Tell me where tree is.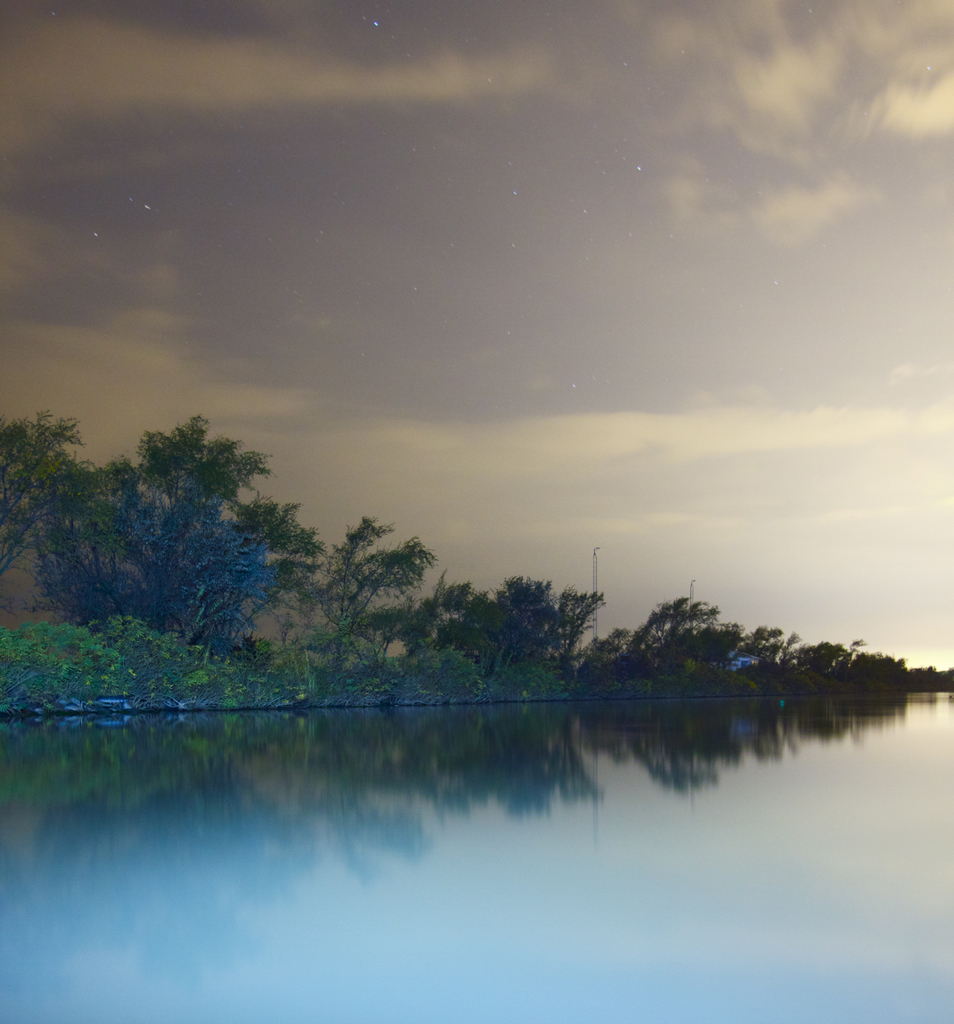
tree is at crop(319, 512, 423, 662).
